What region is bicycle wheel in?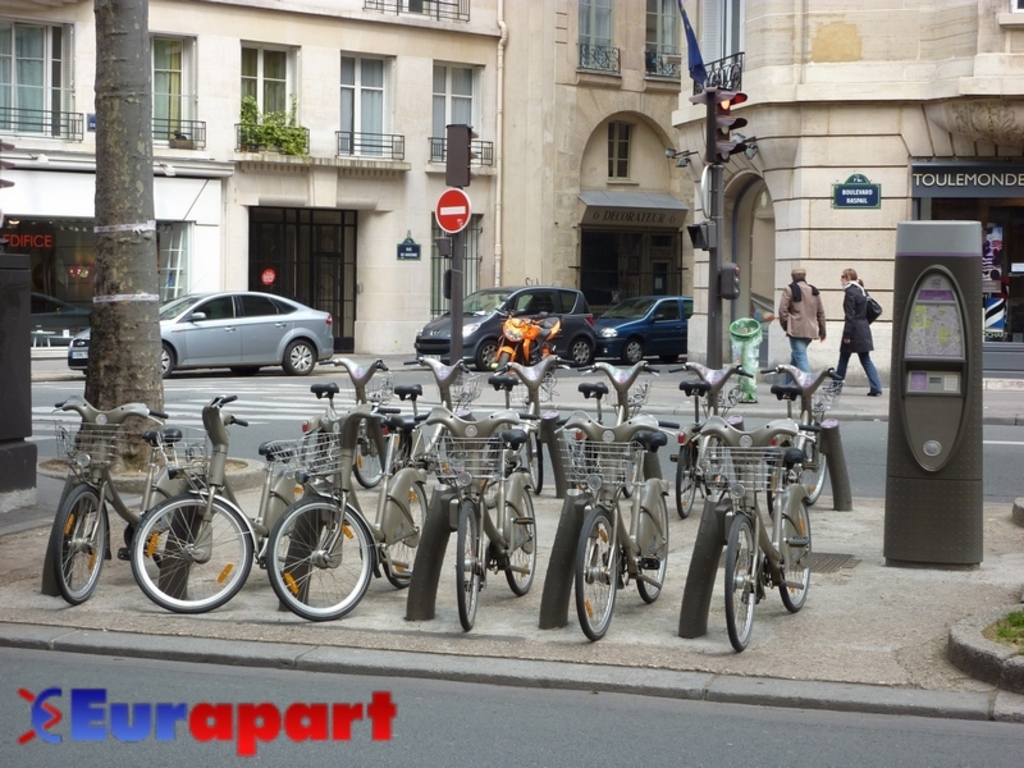
[631, 488, 669, 604].
